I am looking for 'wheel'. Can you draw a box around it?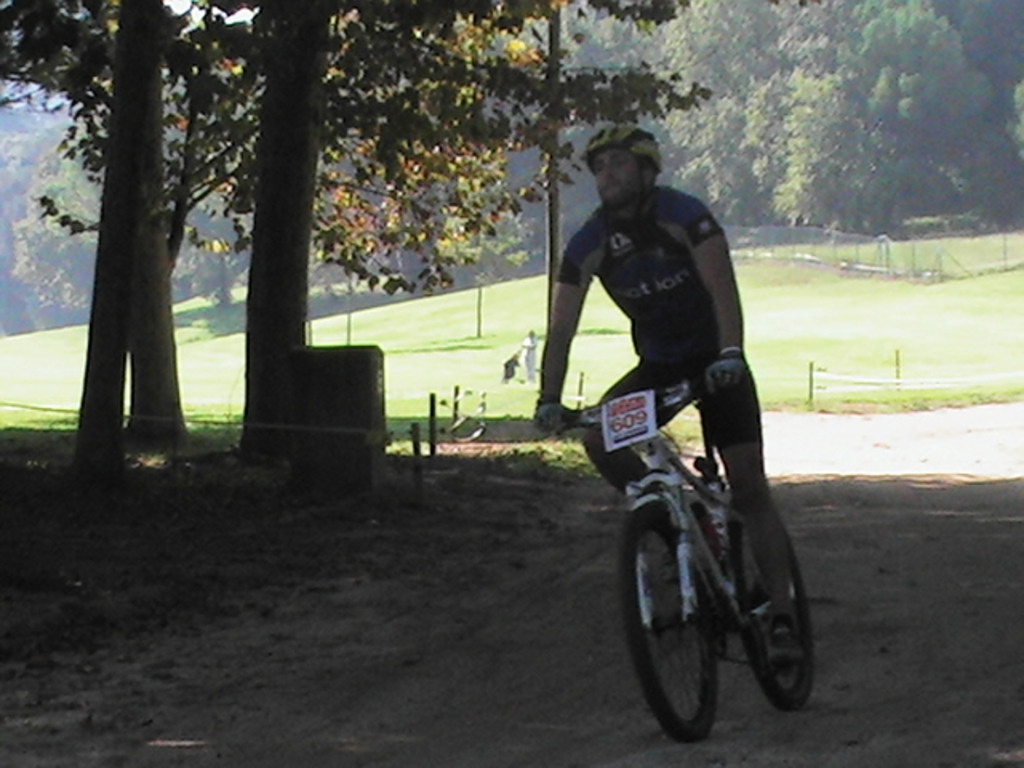
Sure, the bounding box is (x1=725, y1=490, x2=816, y2=709).
